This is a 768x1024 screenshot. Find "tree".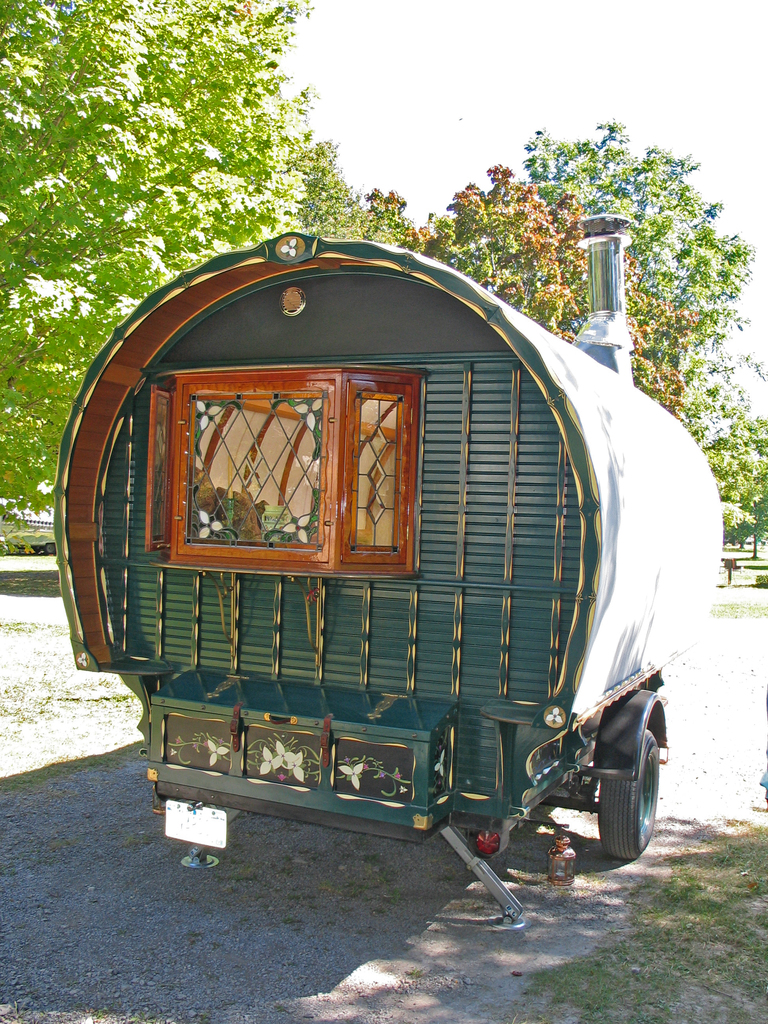
Bounding box: left=362, top=160, right=687, bottom=421.
